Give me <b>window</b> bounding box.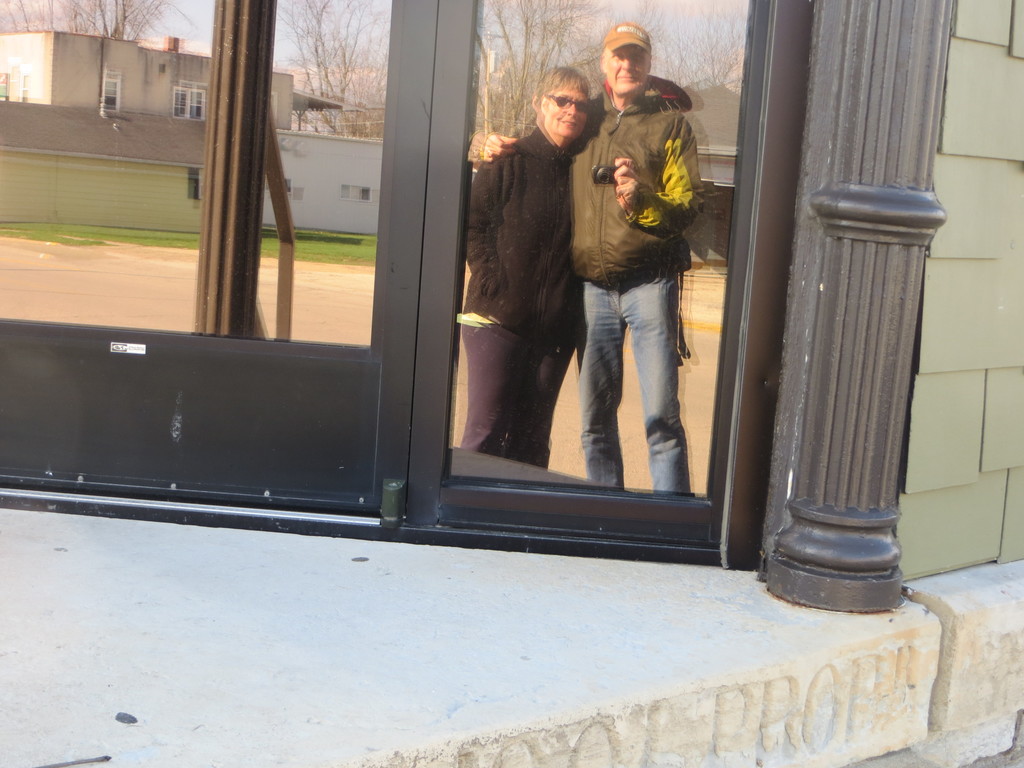
<region>102, 69, 122, 109</region>.
